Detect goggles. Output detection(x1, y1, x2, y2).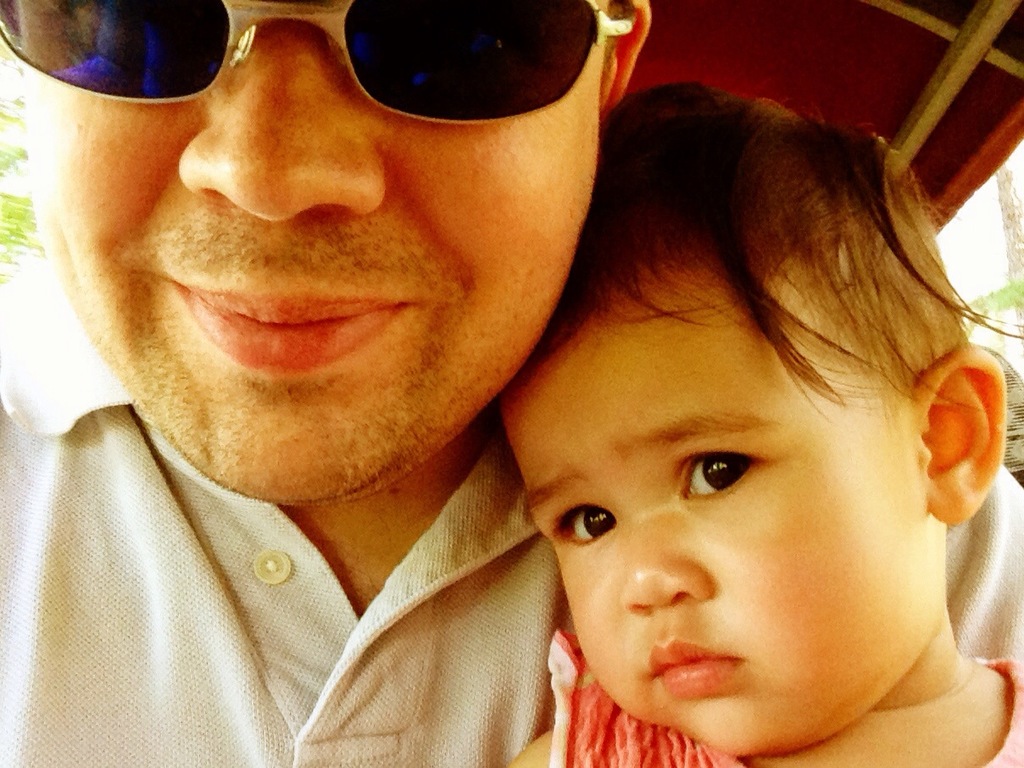
detection(31, 26, 628, 164).
